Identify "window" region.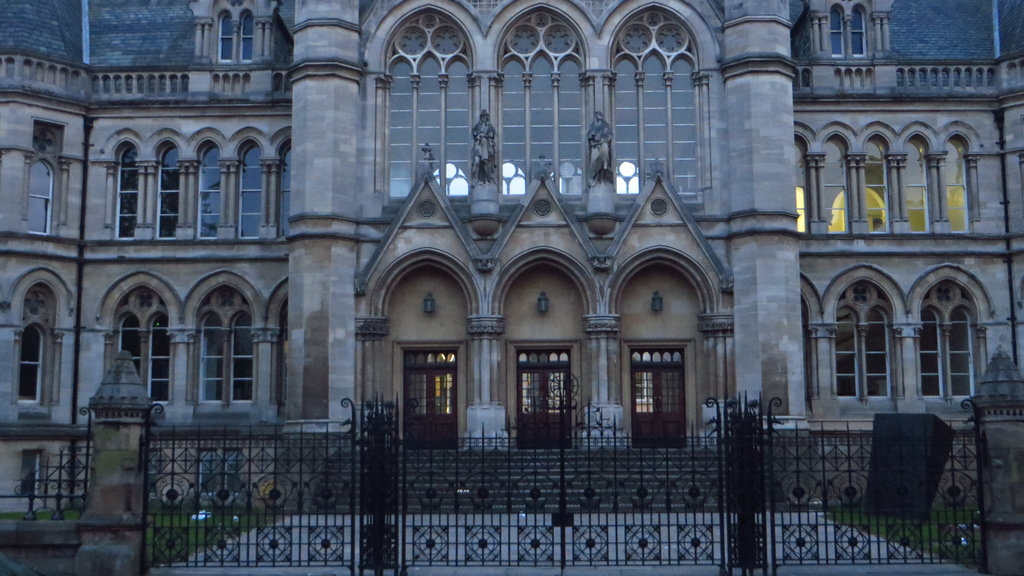
Region: <region>829, 7, 844, 57</region>.
